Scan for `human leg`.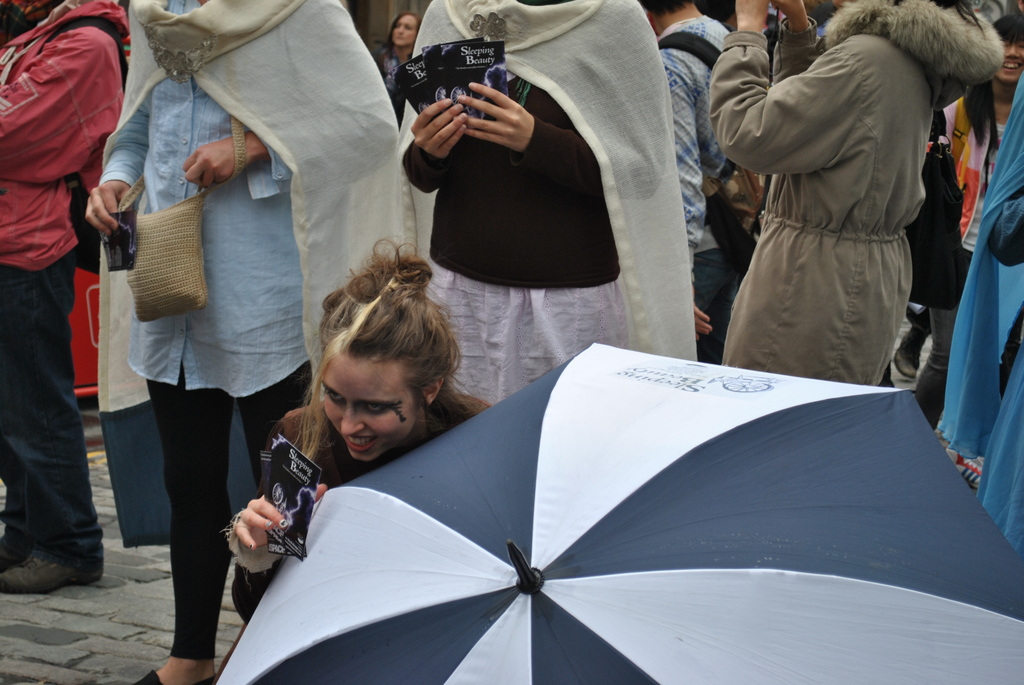
Scan result: 0 439 21 565.
